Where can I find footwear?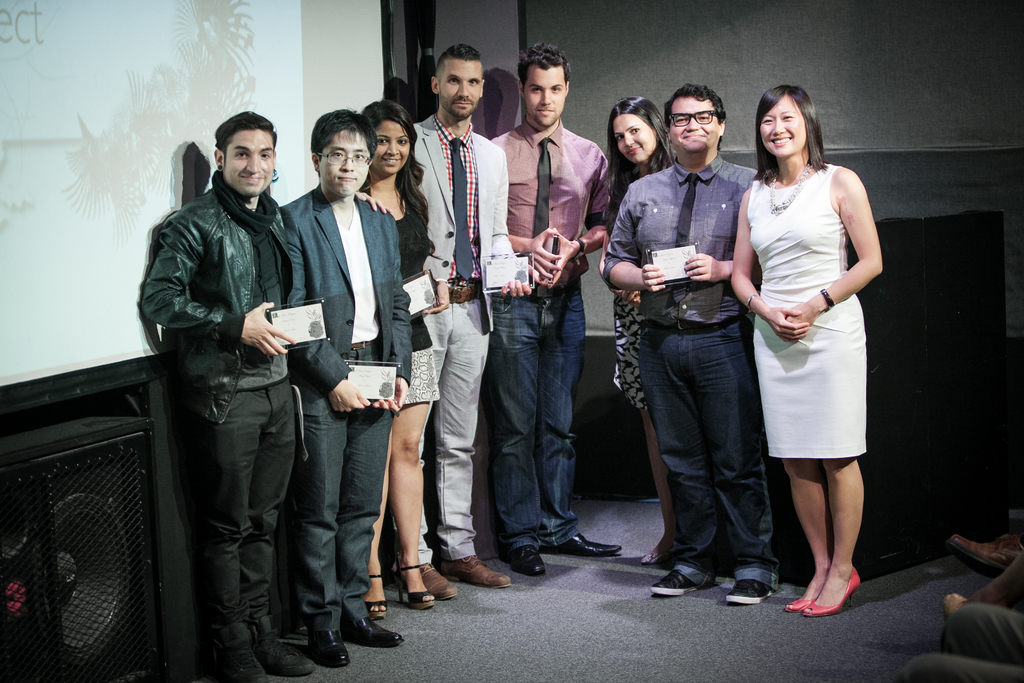
You can find it at bbox(261, 643, 317, 677).
